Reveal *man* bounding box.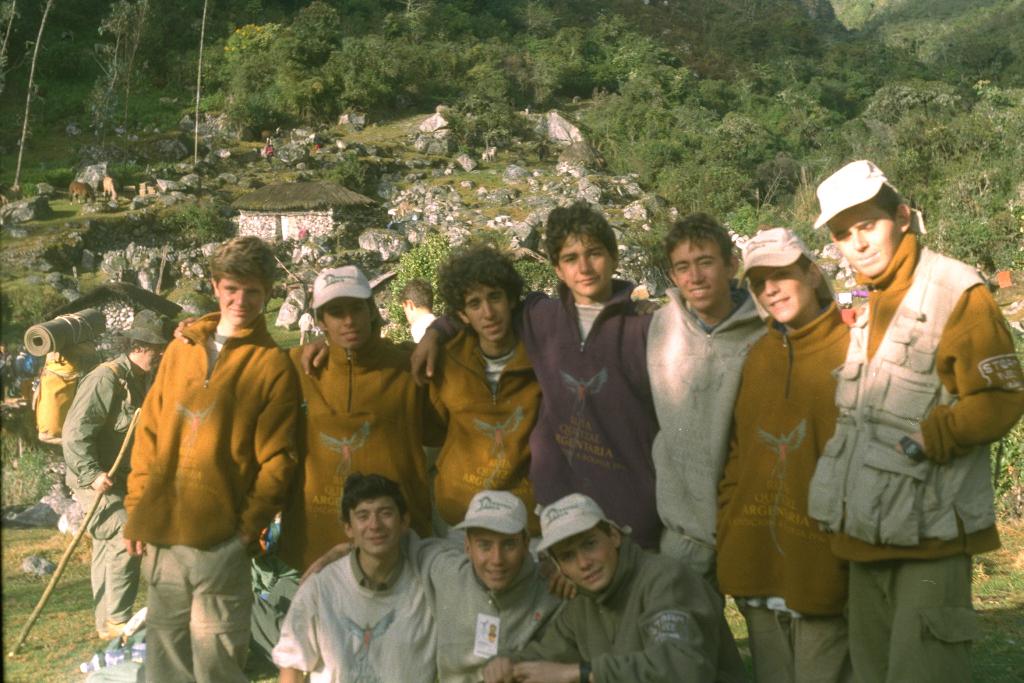
Revealed: [815,166,1014,644].
